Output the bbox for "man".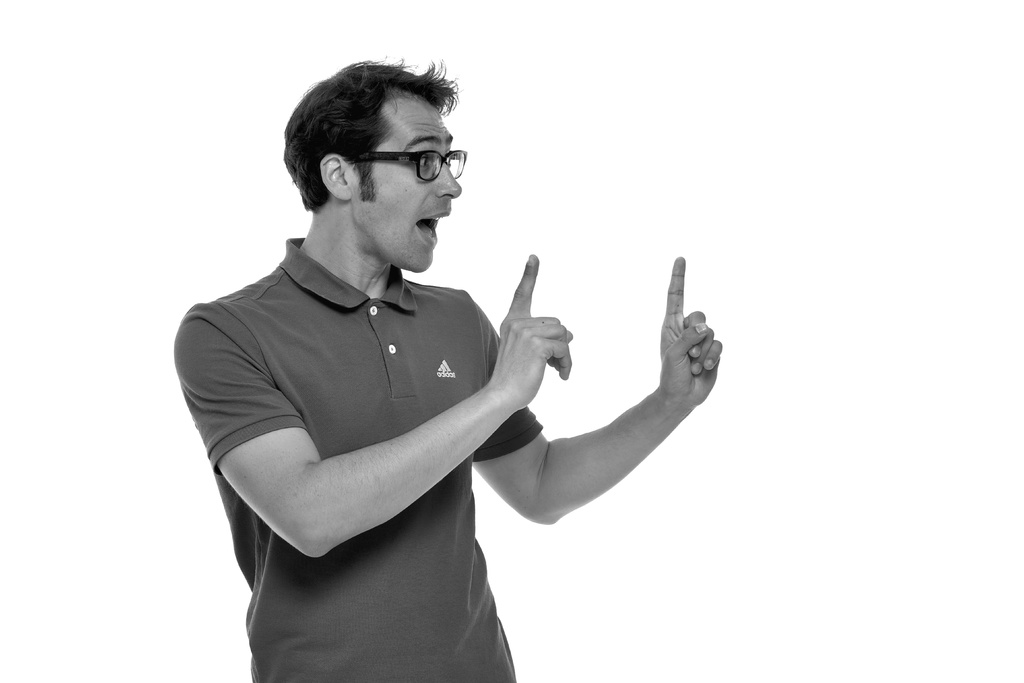
detection(170, 57, 647, 676).
